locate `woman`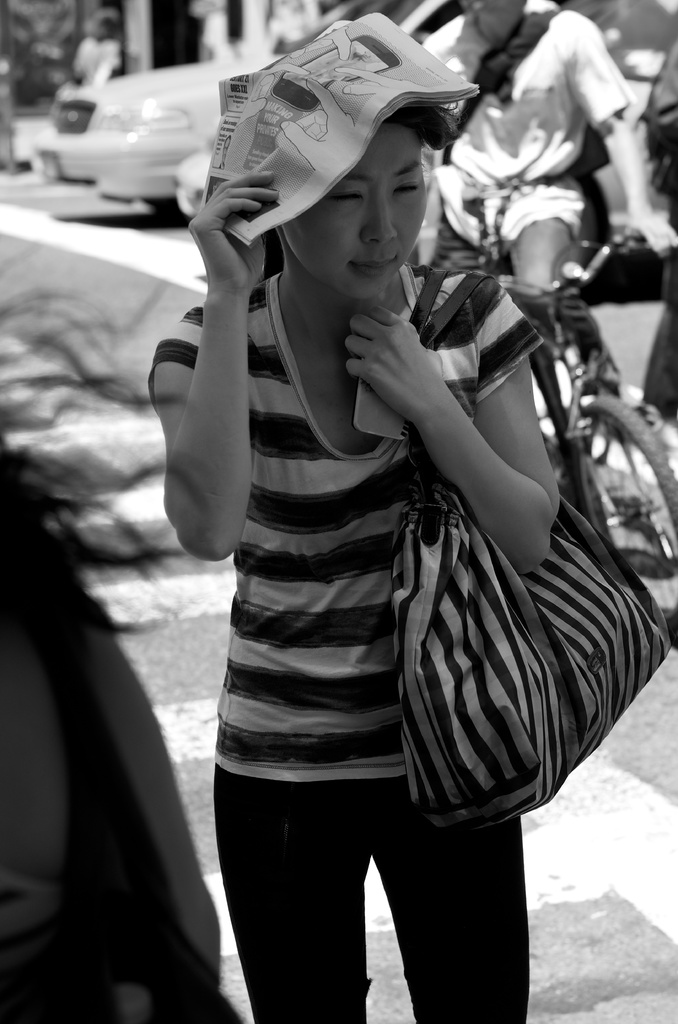
(x1=122, y1=36, x2=633, y2=939)
